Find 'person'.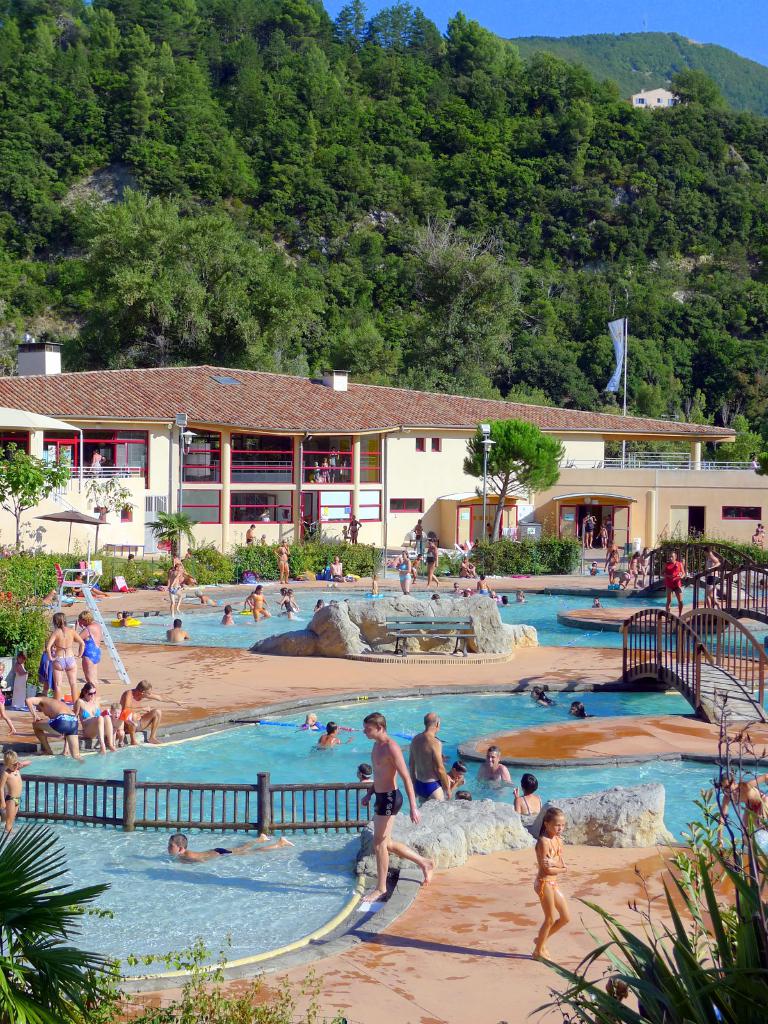
box(248, 519, 256, 548).
